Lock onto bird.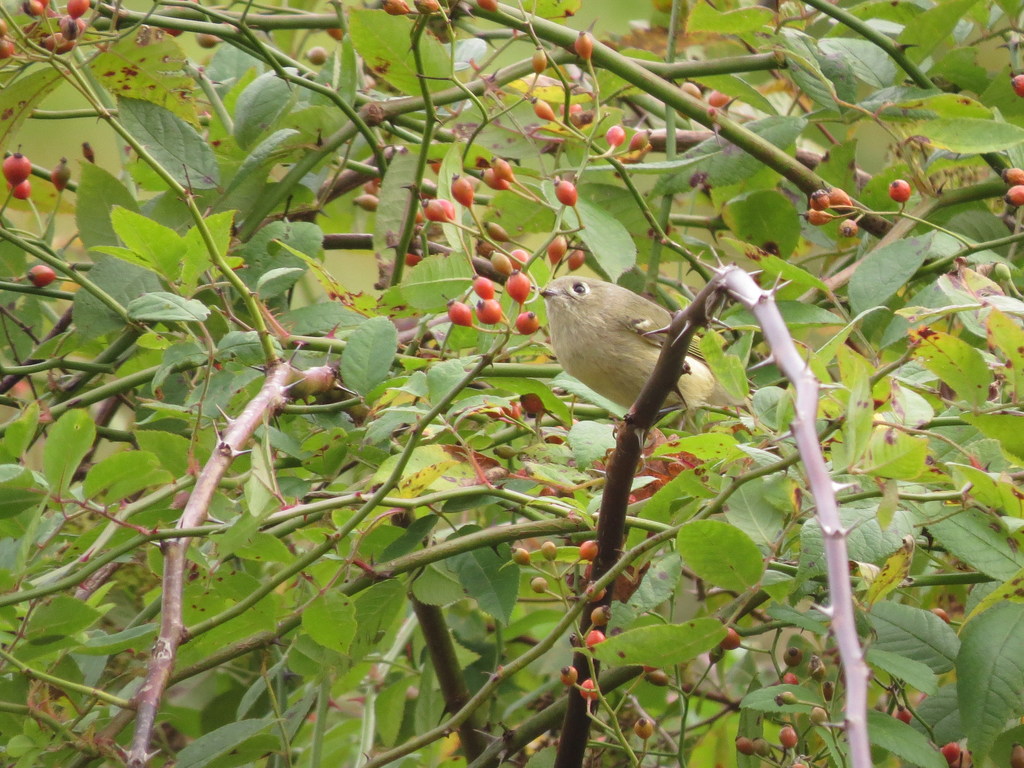
Locked: (516, 266, 717, 436).
